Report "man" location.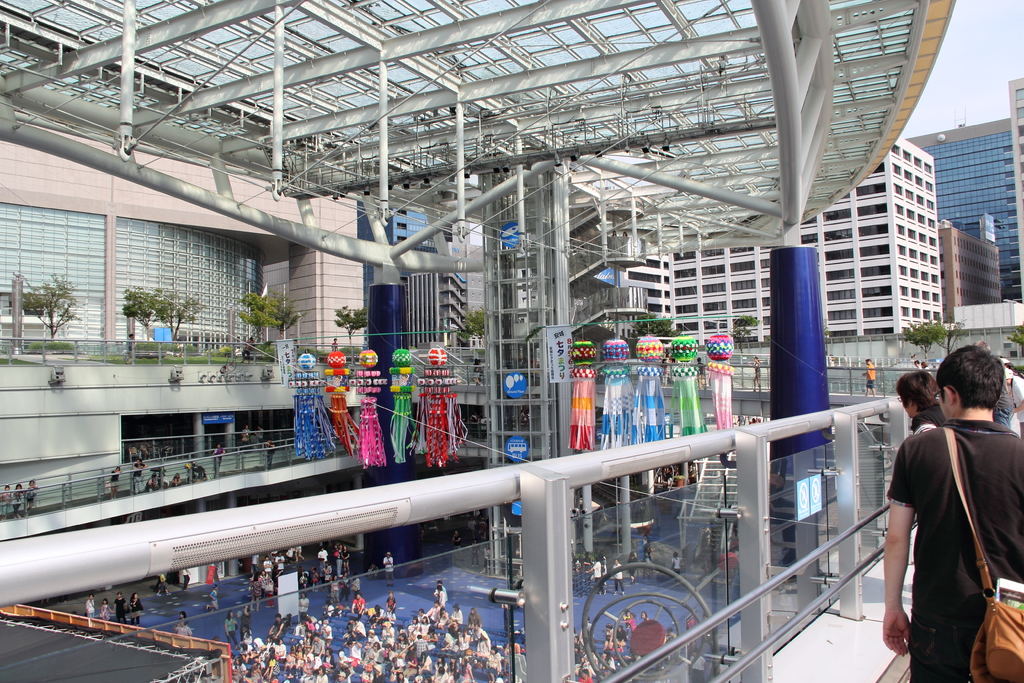
Report: pyautogui.locateOnScreen(883, 343, 1015, 677).
